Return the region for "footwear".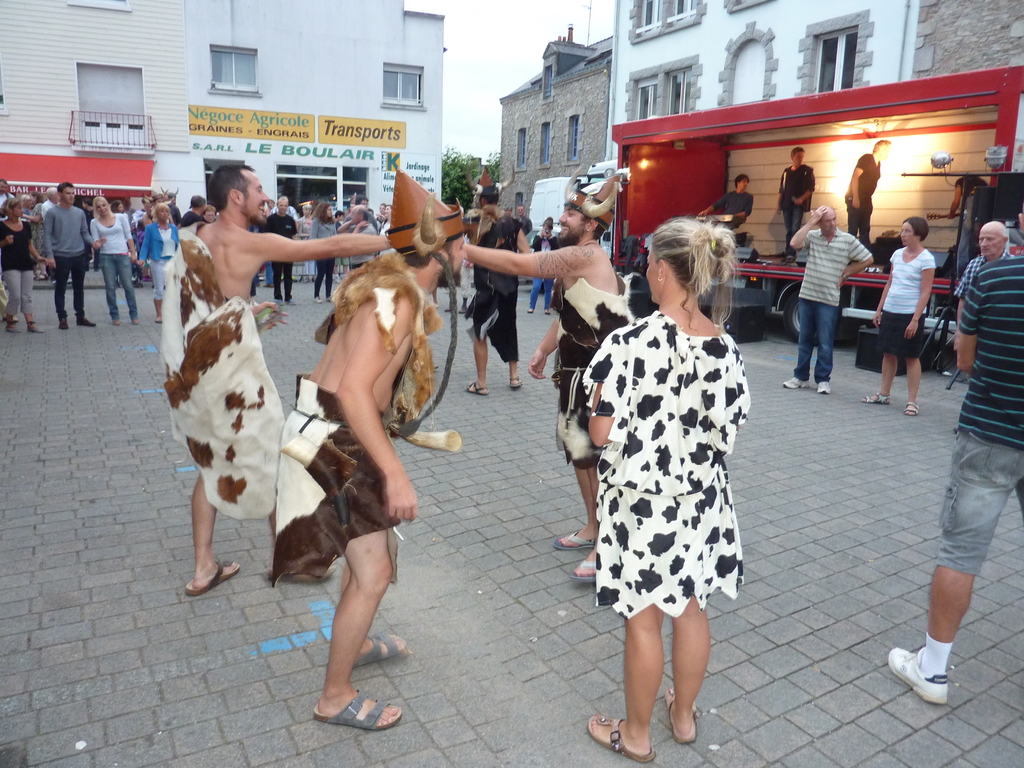
(x1=285, y1=297, x2=299, y2=307).
